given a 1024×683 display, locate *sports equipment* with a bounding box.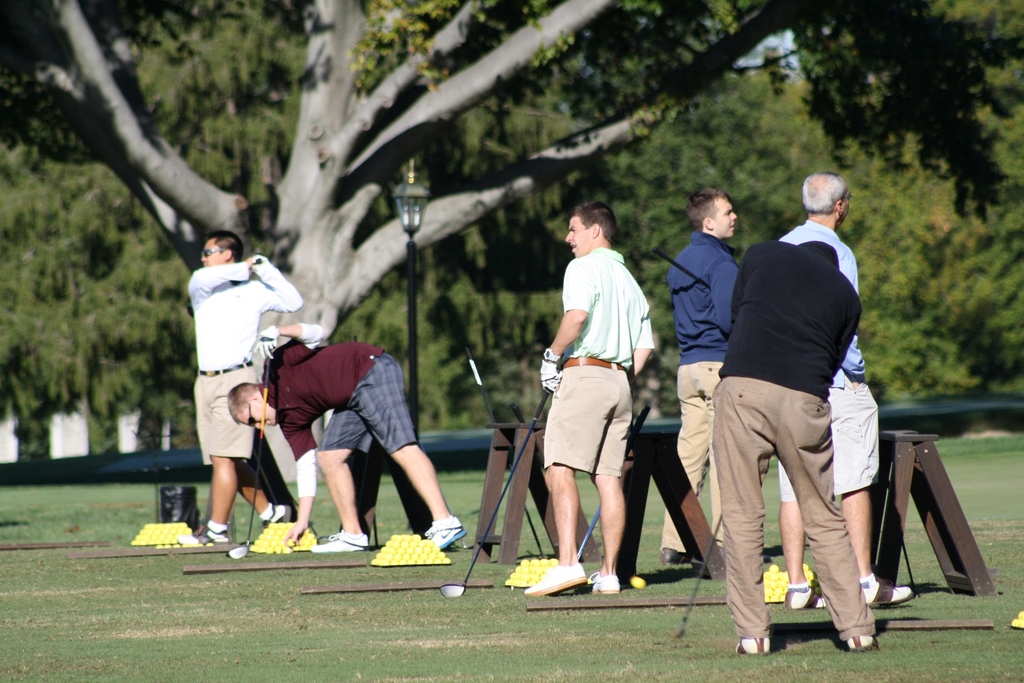
Located: [left=254, top=326, right=279, bottom=361].
